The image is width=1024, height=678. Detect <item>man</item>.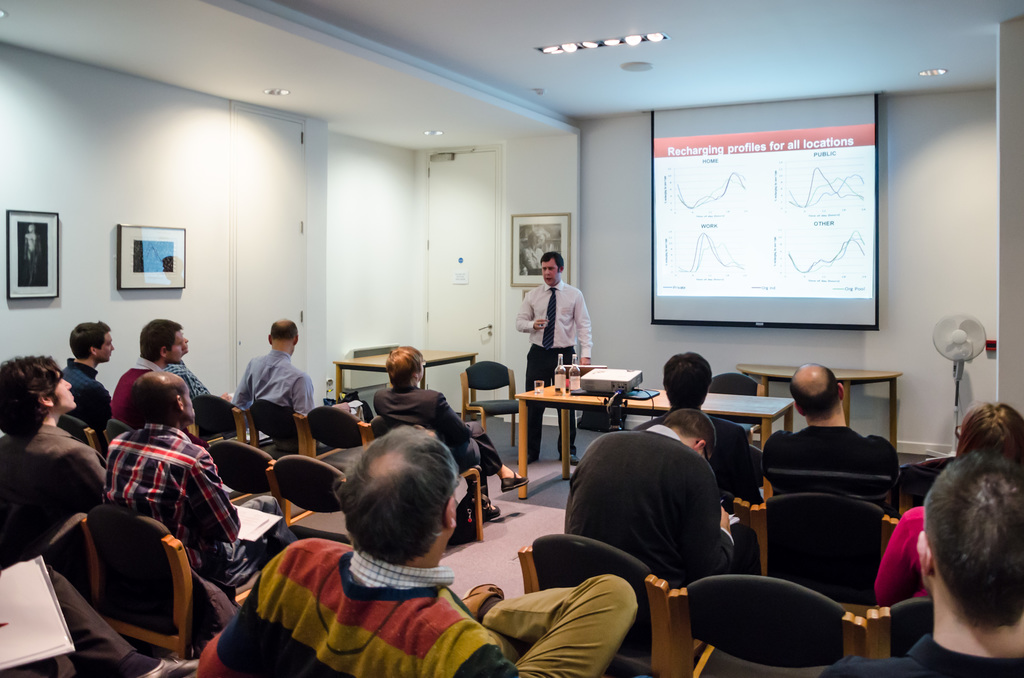
Detection: l=223, t=319, r=312, b=455.
